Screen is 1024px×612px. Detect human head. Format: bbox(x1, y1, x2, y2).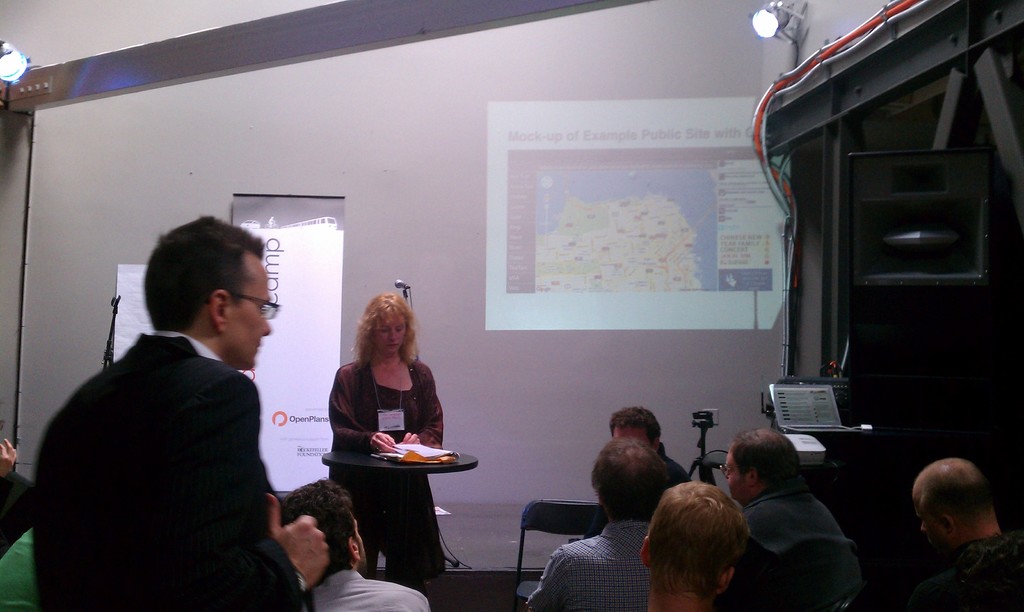
bbox(607, 405, 661, 451).
